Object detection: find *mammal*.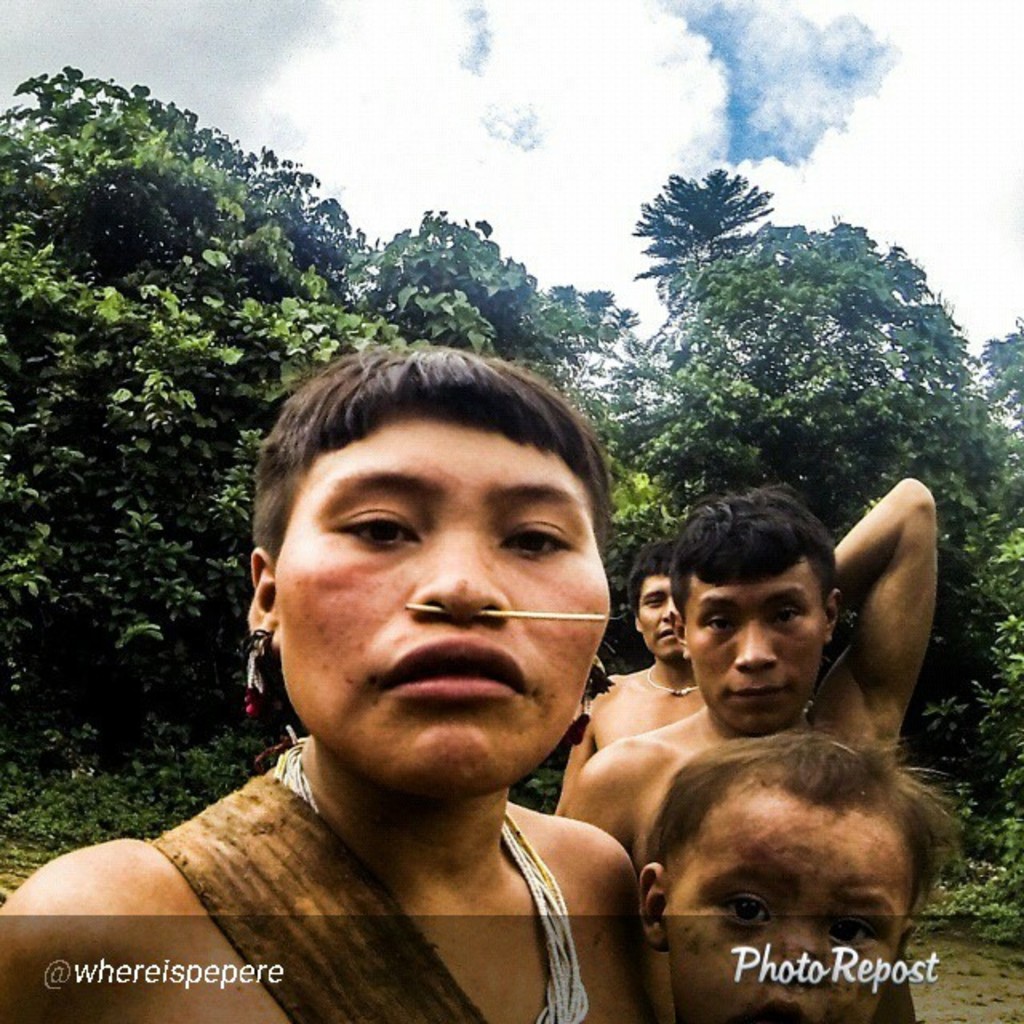
0, 341, 656, 1022.
